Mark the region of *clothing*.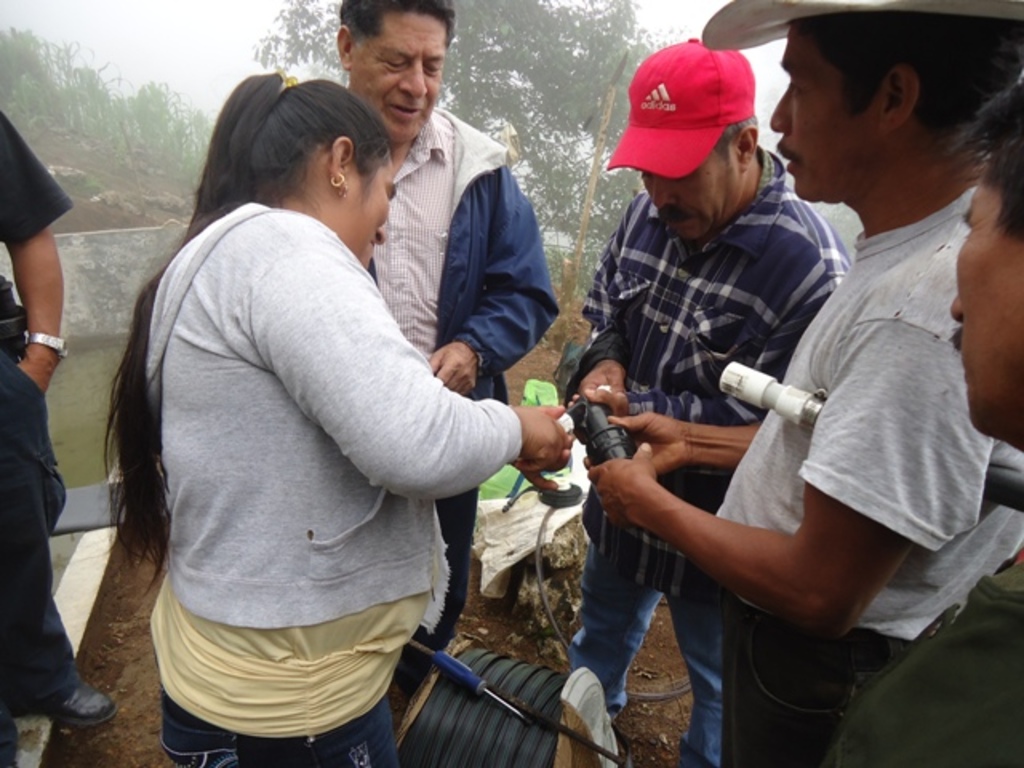
Region: detection(578, 158, 840, 766).
